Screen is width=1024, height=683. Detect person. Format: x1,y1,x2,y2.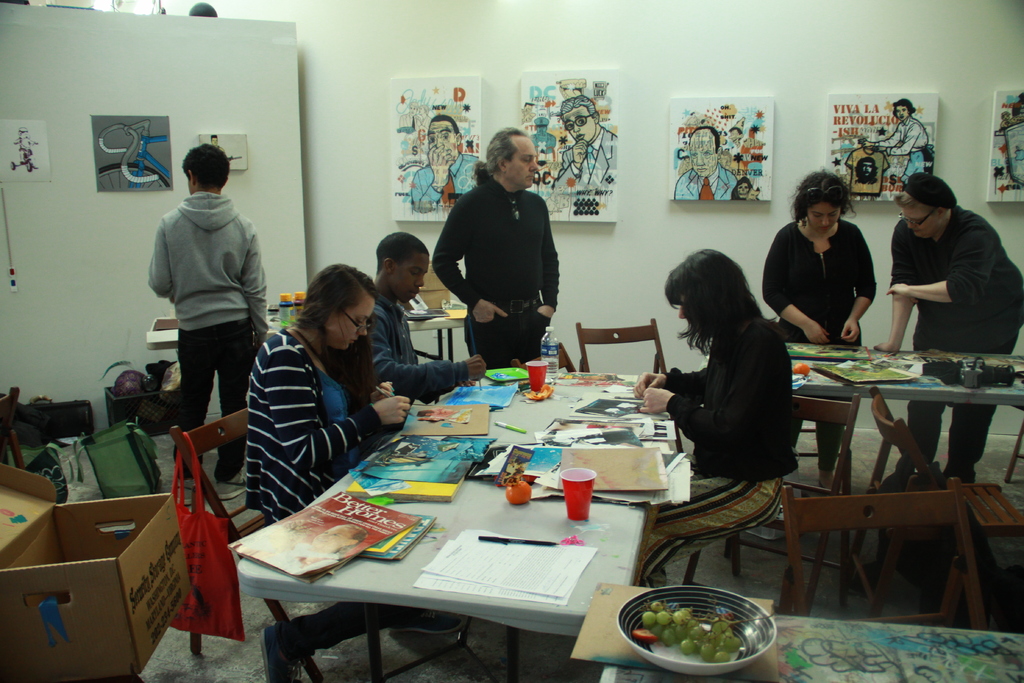
148,139,270,489.
